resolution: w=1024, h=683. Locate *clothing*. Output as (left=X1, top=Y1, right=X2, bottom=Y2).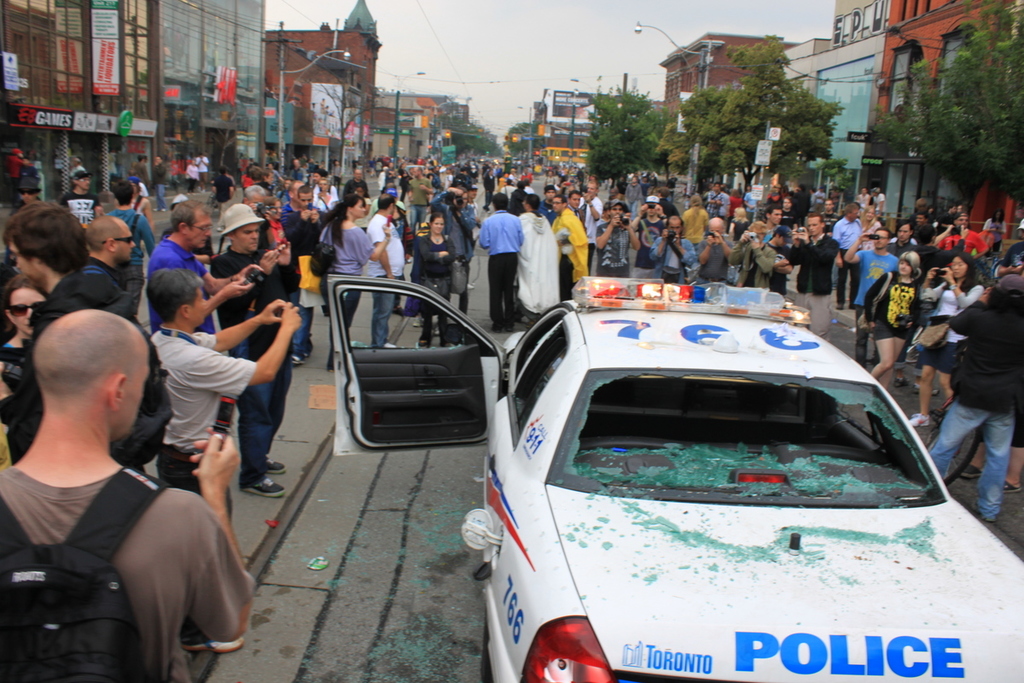
(left=3, top=255, right=177, bottom=459).
